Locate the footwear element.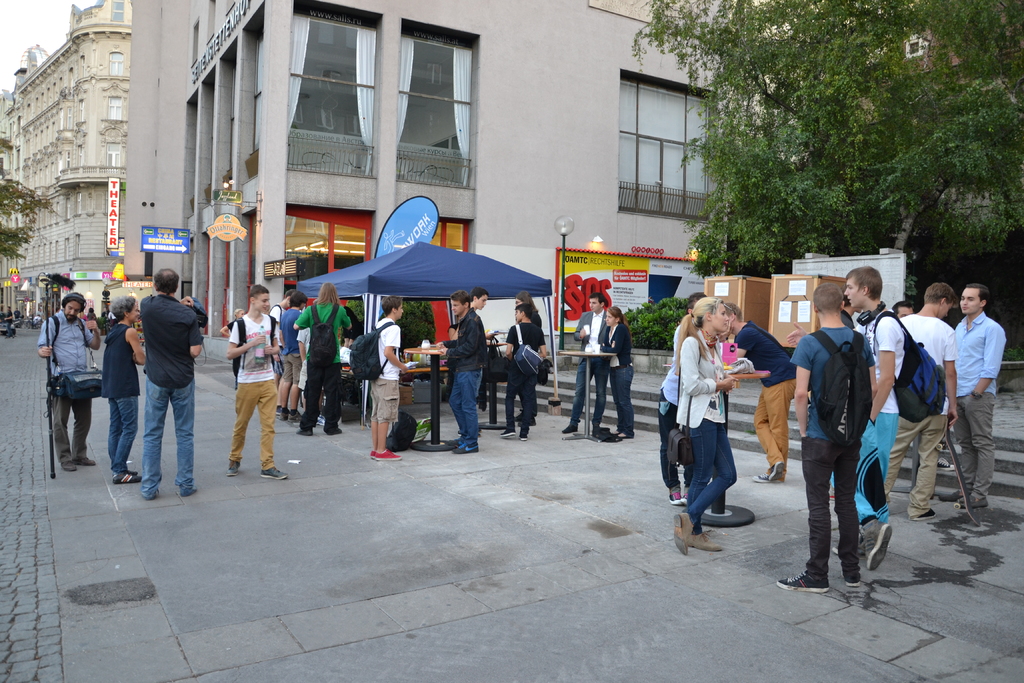
Element bbox: <region>857, 516, 893, 570</region>.
